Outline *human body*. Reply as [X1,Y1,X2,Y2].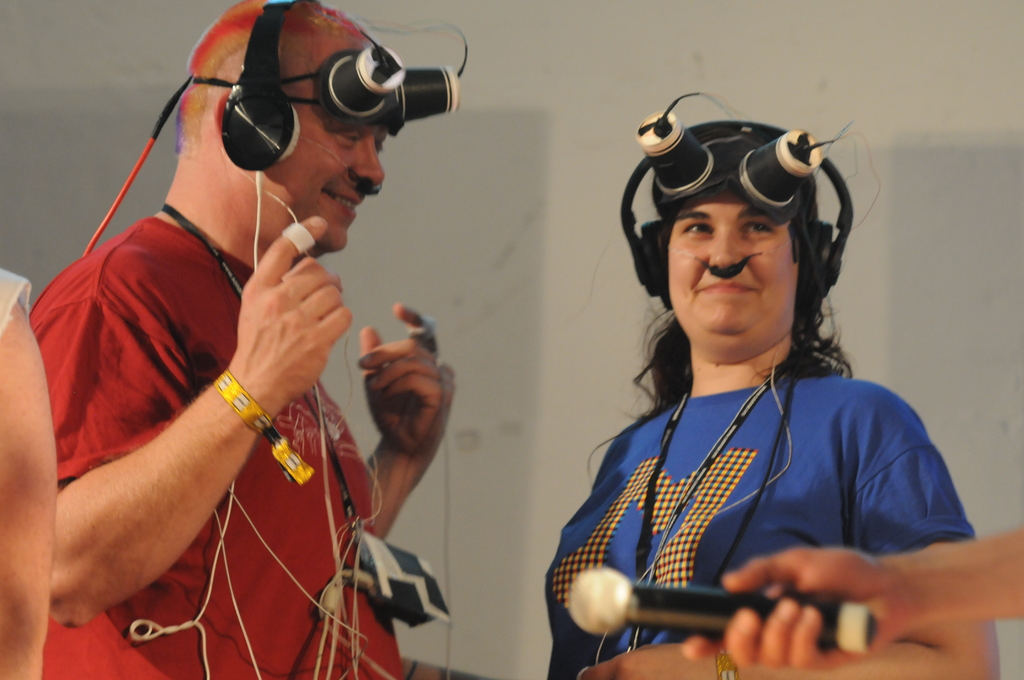
[26,0,463,679].
